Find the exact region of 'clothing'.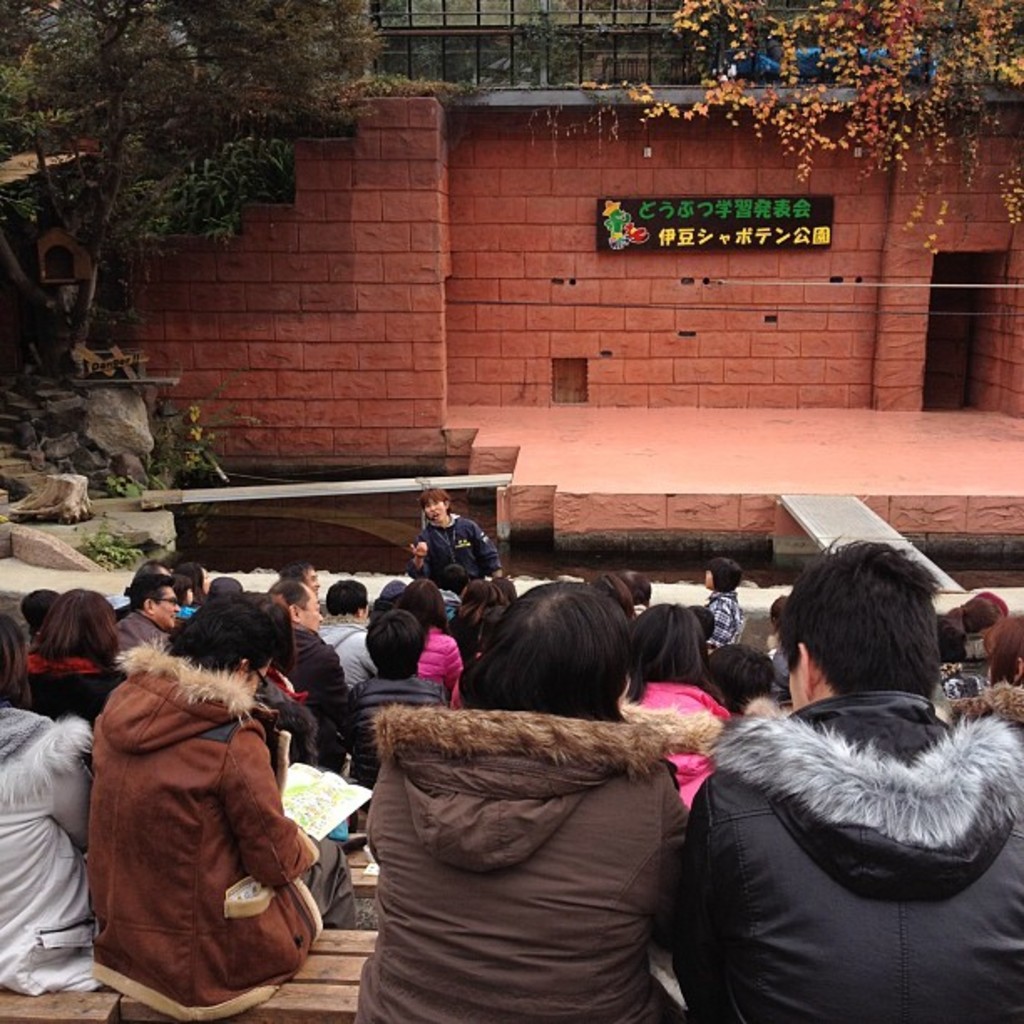
Exact region: (x1=72, y1=621, x2=348, y2=1002).
